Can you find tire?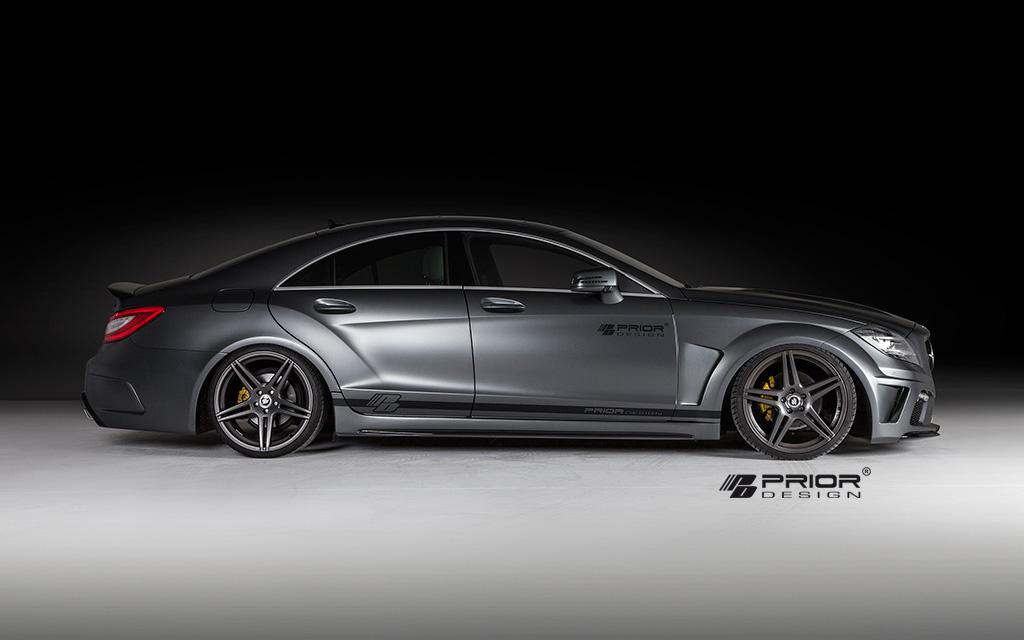
Yes, bounding box: l=206, t=348, r=324, b=458.
